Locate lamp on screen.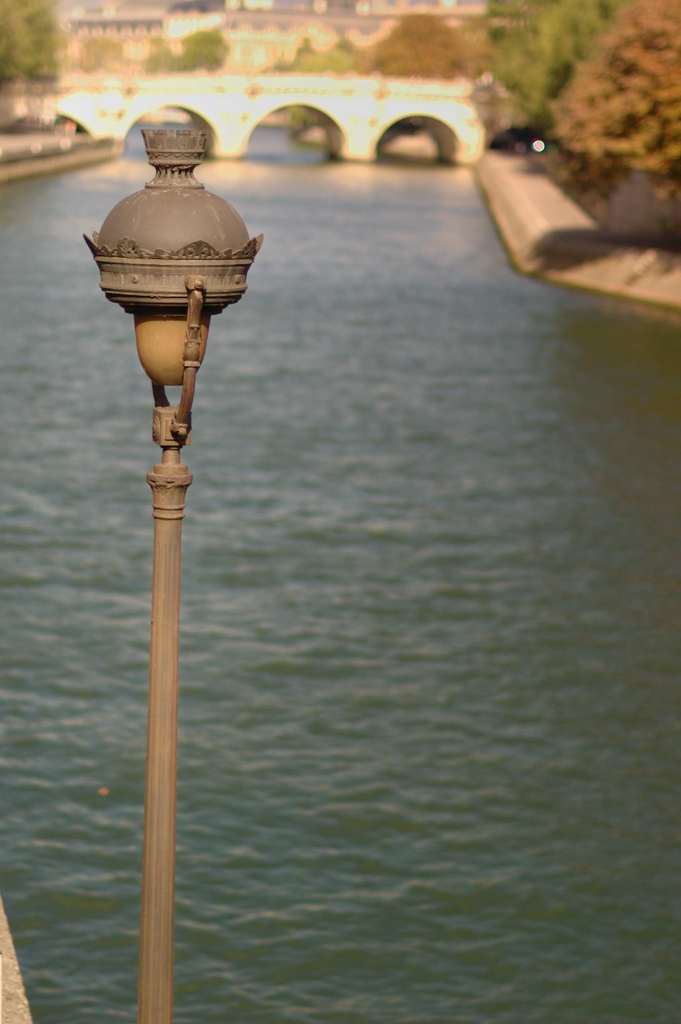
On screen at (x1=84, y1=127, x2=267, y2=1023).
